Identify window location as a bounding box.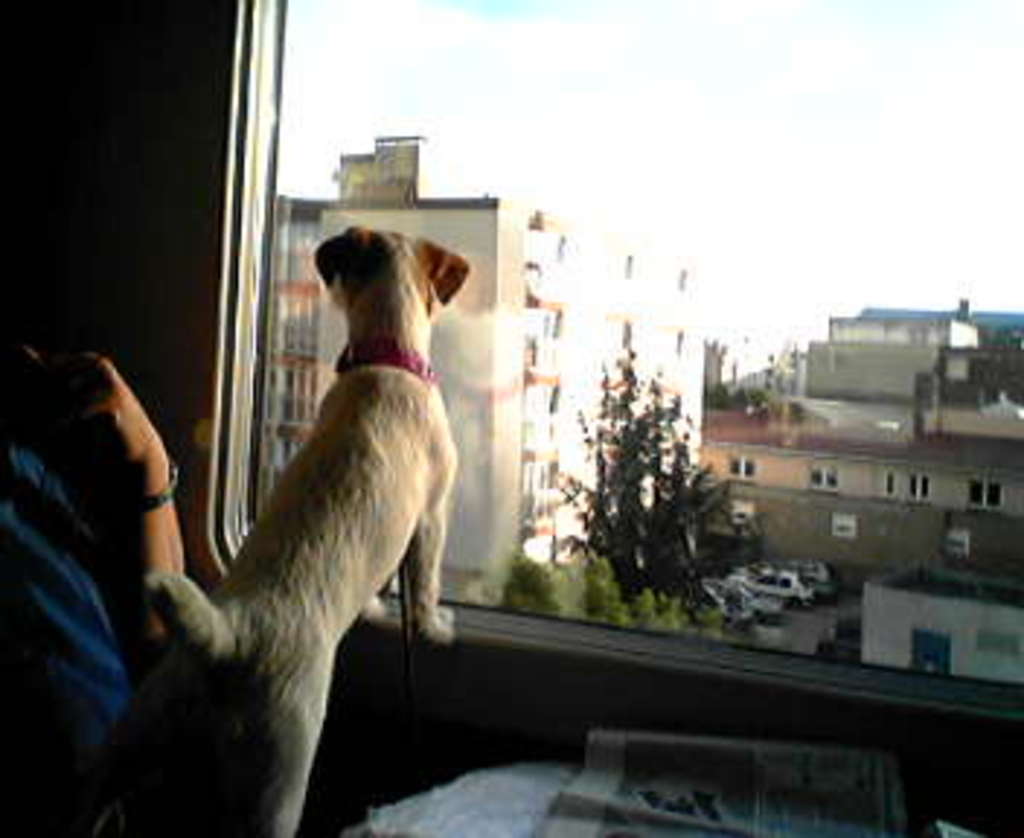
x1=233 y1=0 x2=1021 y2=710.
